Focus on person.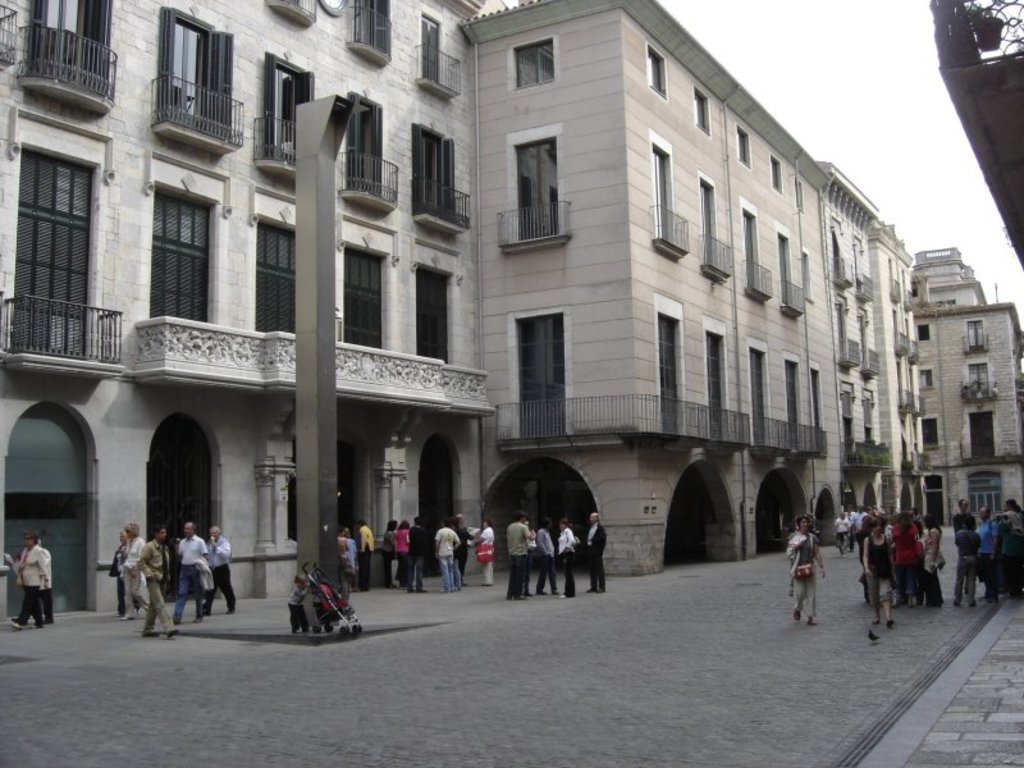
Focused at bbox=(342, 526, 355, 590).
